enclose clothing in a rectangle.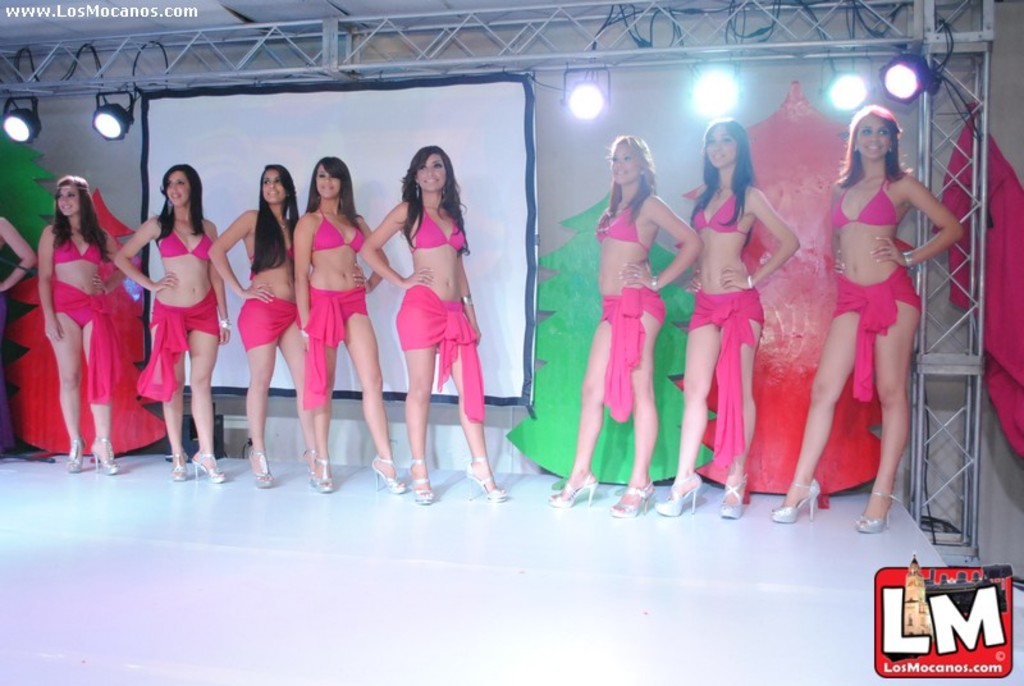
rect(822, 165, 919, 401).
